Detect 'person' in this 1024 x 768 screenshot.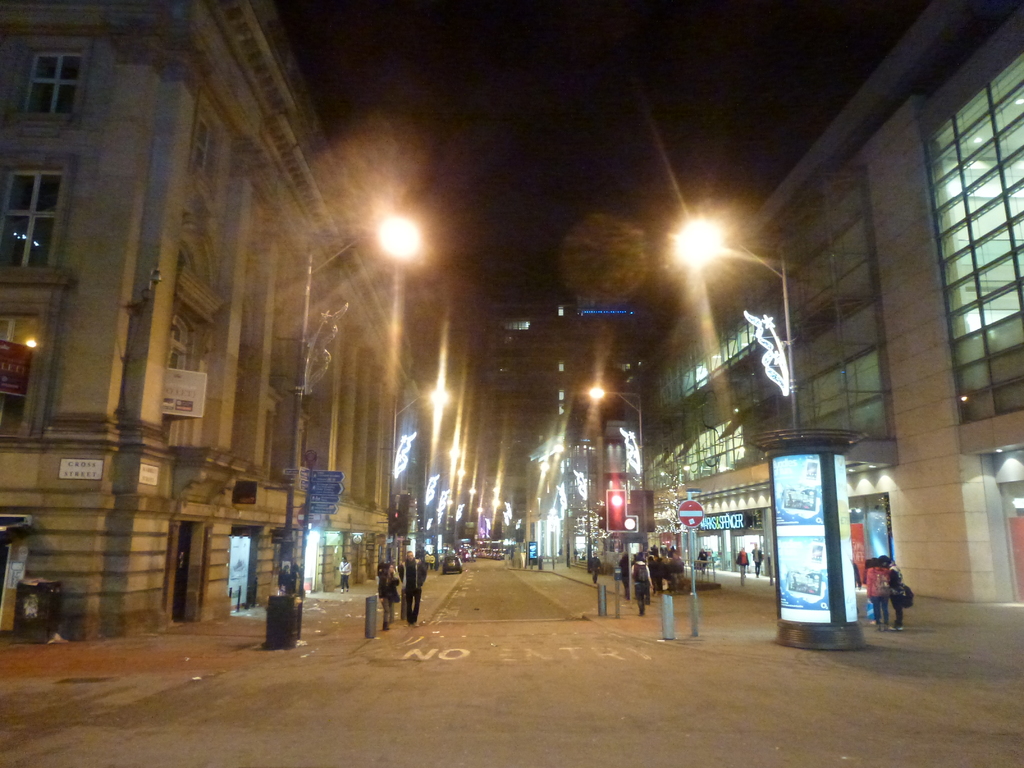
Detection: (626, 561, 653, 614).
